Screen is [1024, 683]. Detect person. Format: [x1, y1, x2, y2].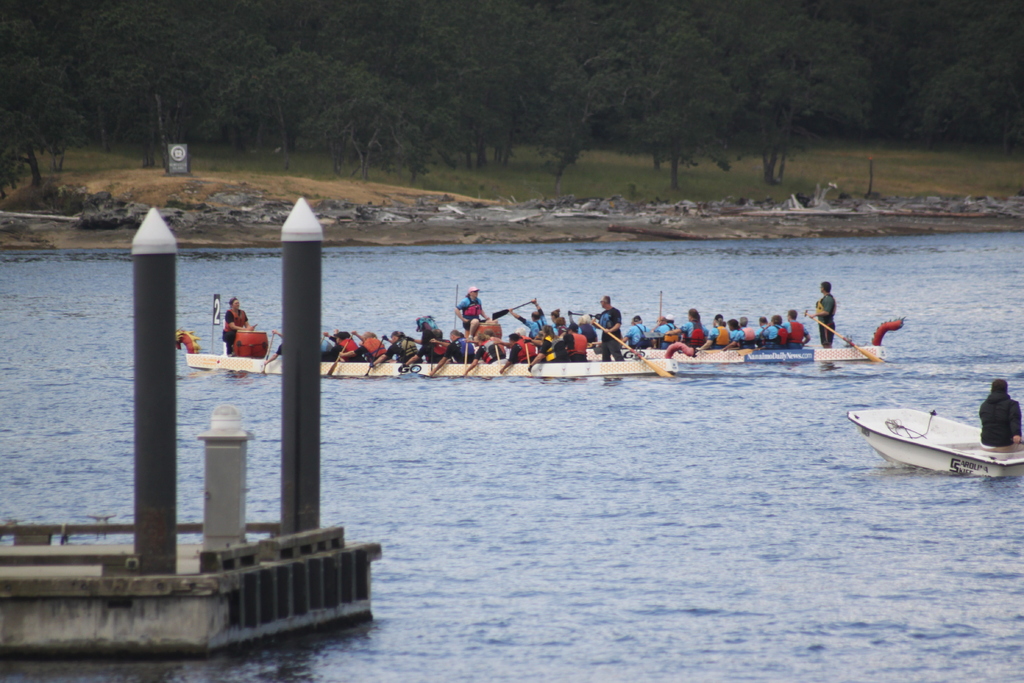
[614, 306, 650, 348].
